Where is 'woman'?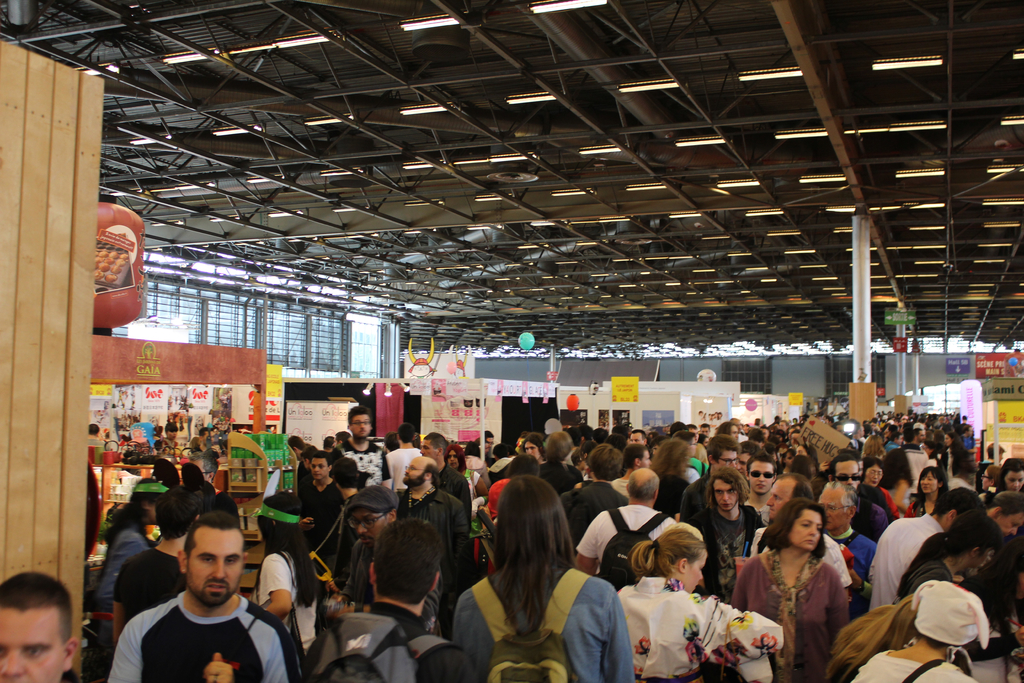
bbox=(454, 471, 635, 682).
